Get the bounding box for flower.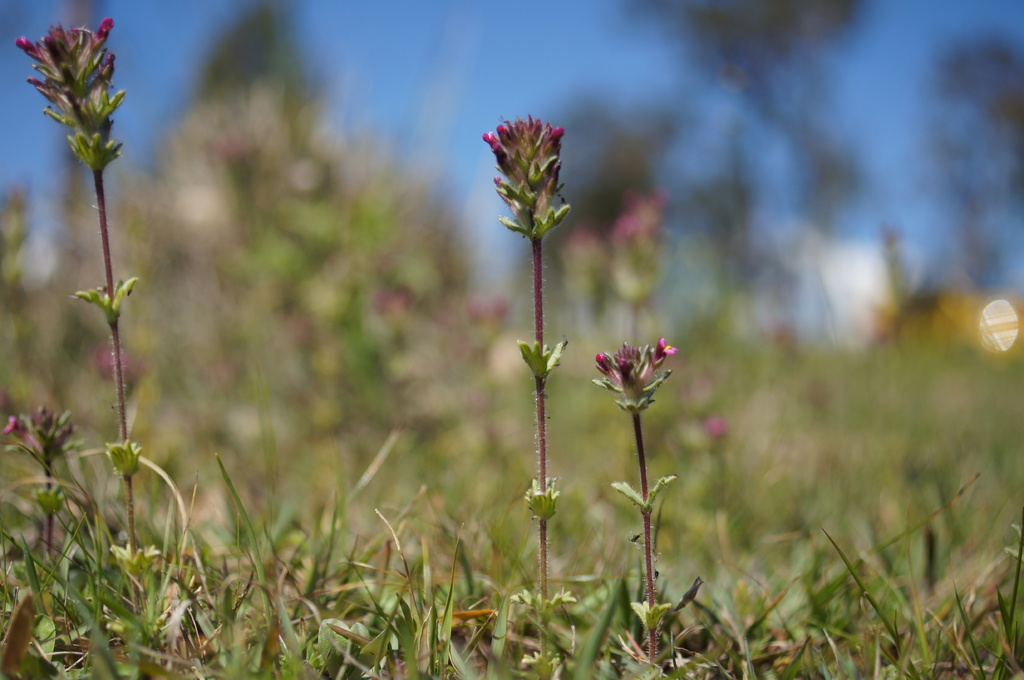
bbox(653, 336, 676, 358).
